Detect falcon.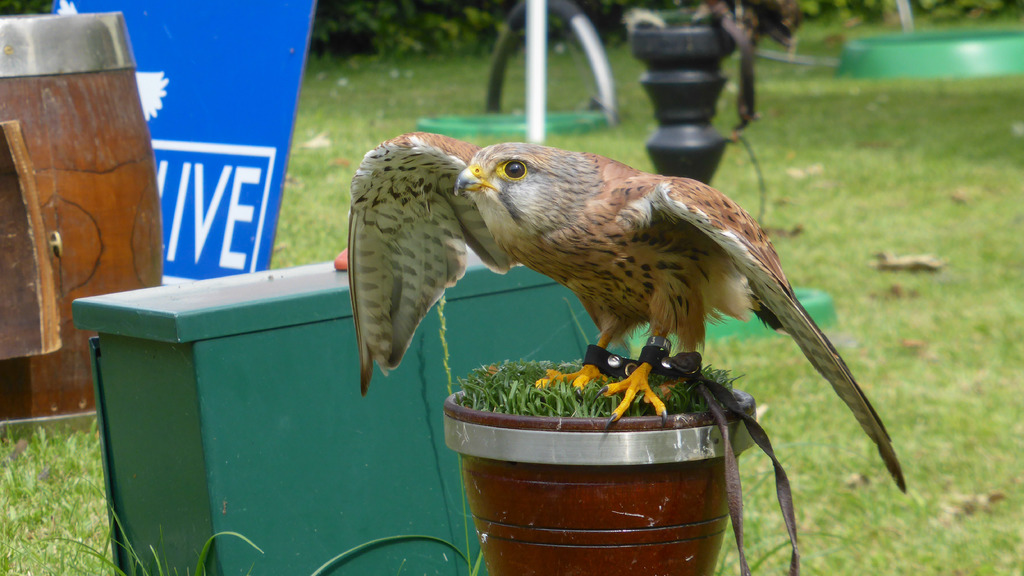
Detected at BBox(347, 140, 906, 495).
